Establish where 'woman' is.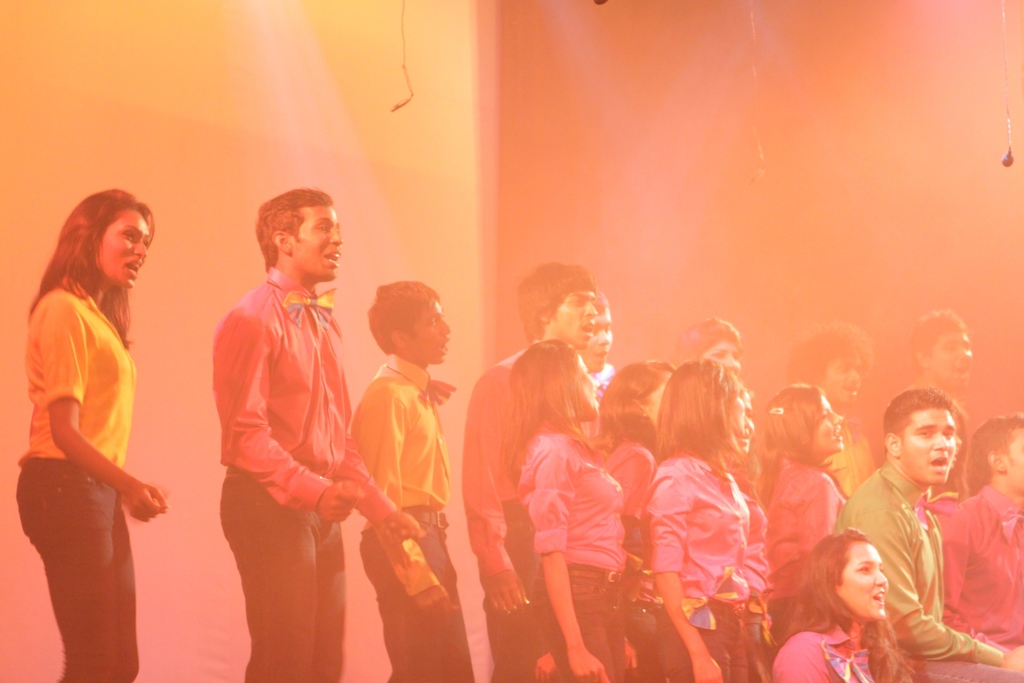
Established at 775, 529, 906, 682.
